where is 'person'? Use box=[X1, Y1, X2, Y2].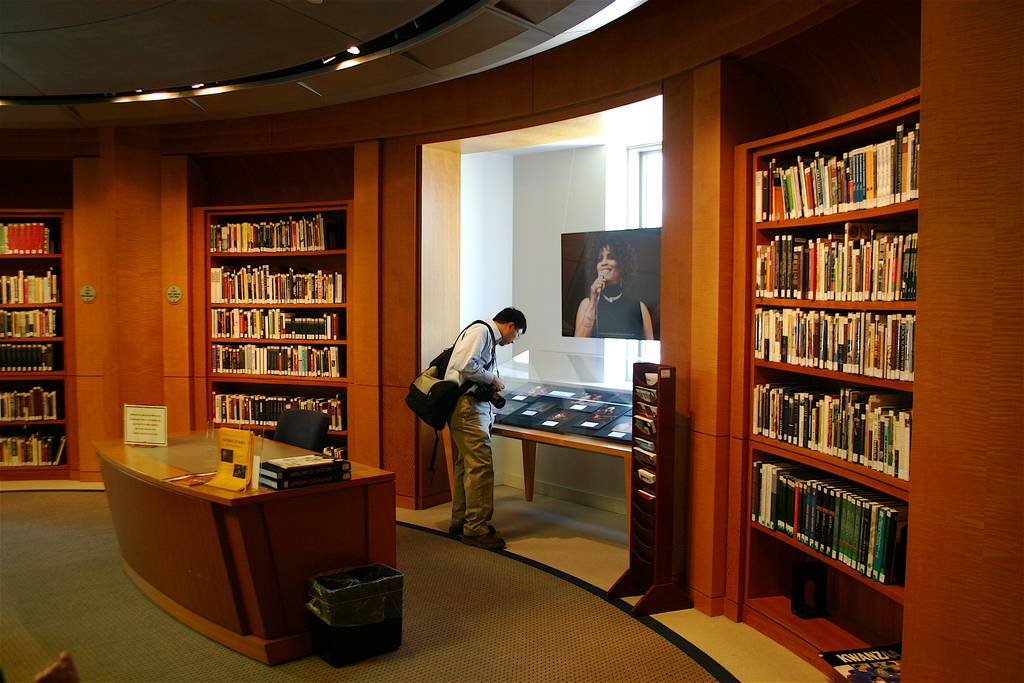
box=[430, 302, 530, 549].
